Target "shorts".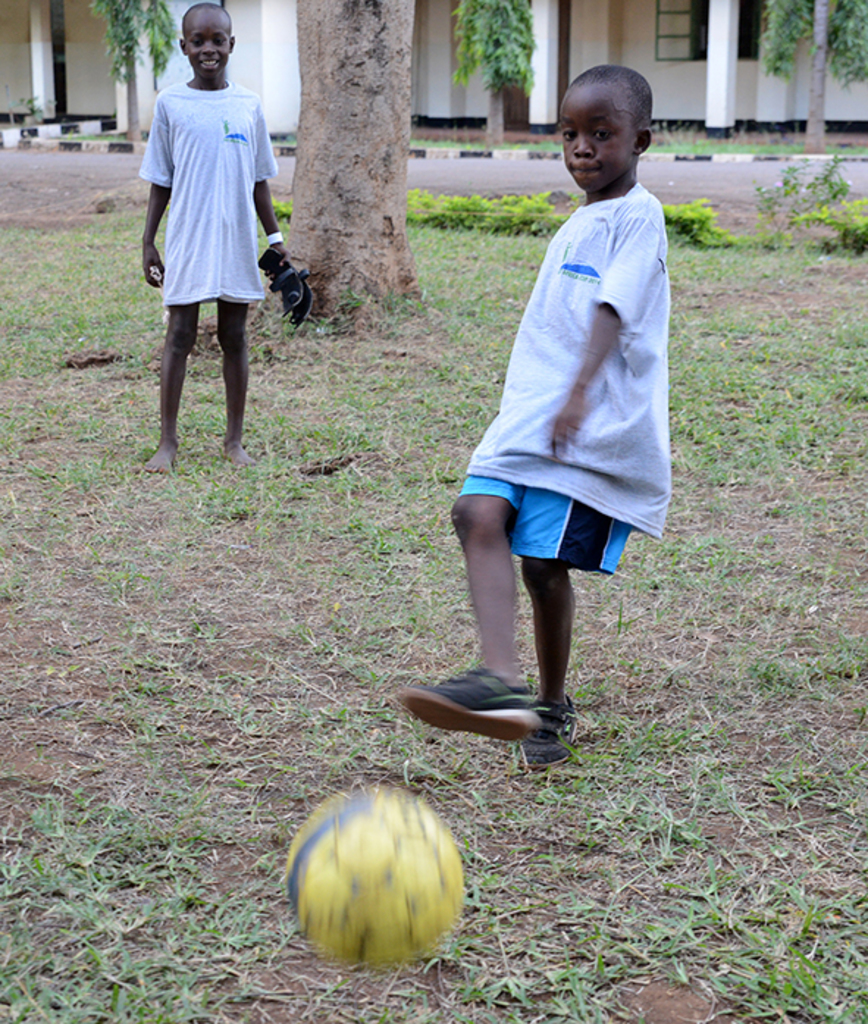
Target region: locate(445, 420, 658, 576).
